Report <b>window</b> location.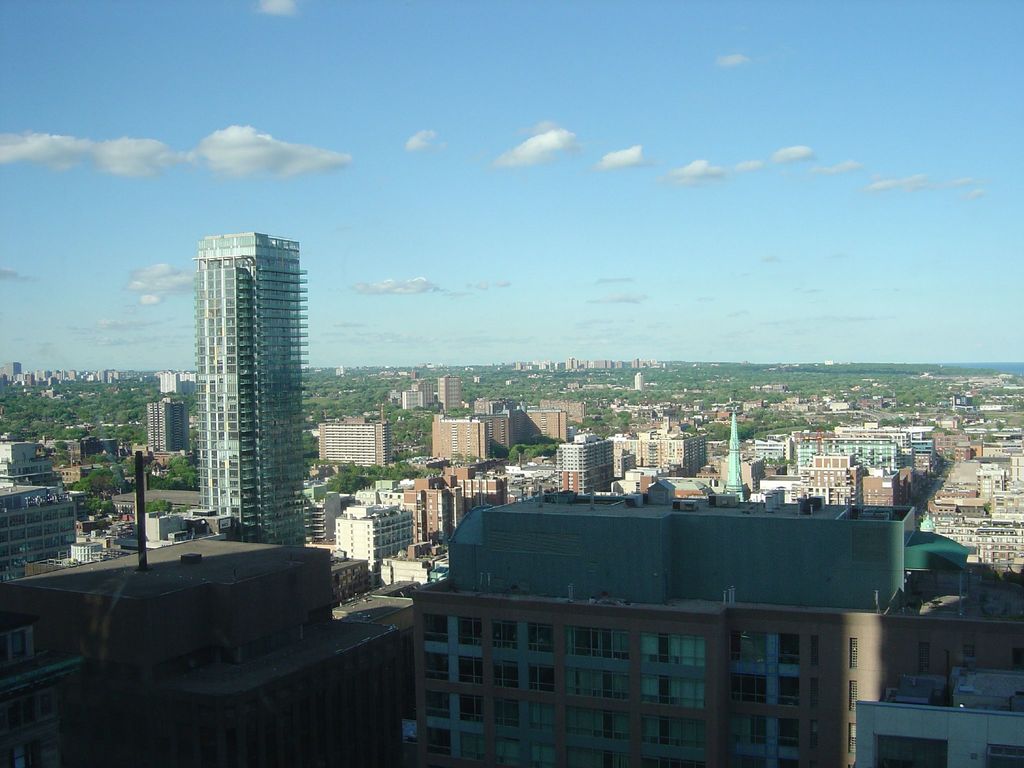
Report: pyautogui.locateOnScreen(496, 739, 522, 767).
